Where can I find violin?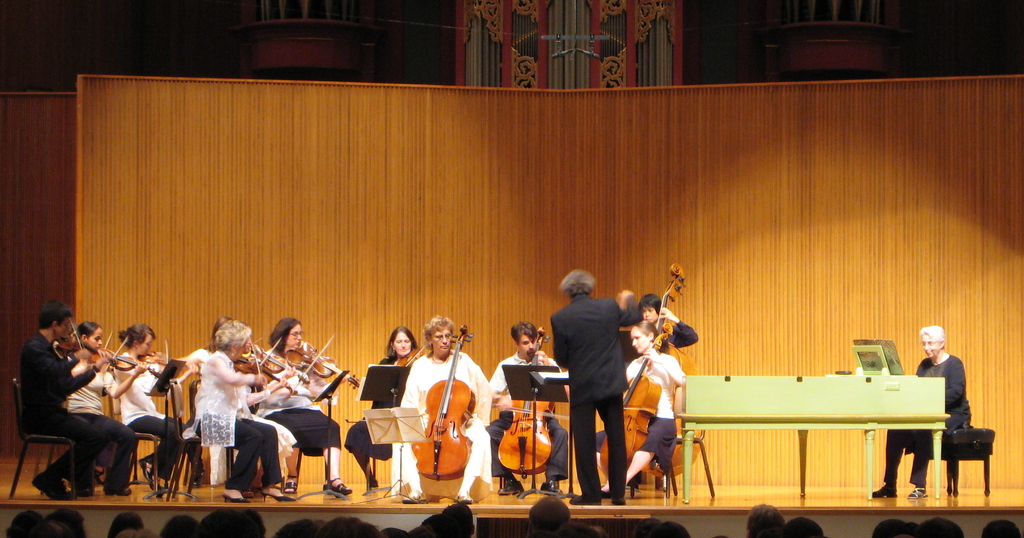
You can find it at box(410, 333, 482, 487).
